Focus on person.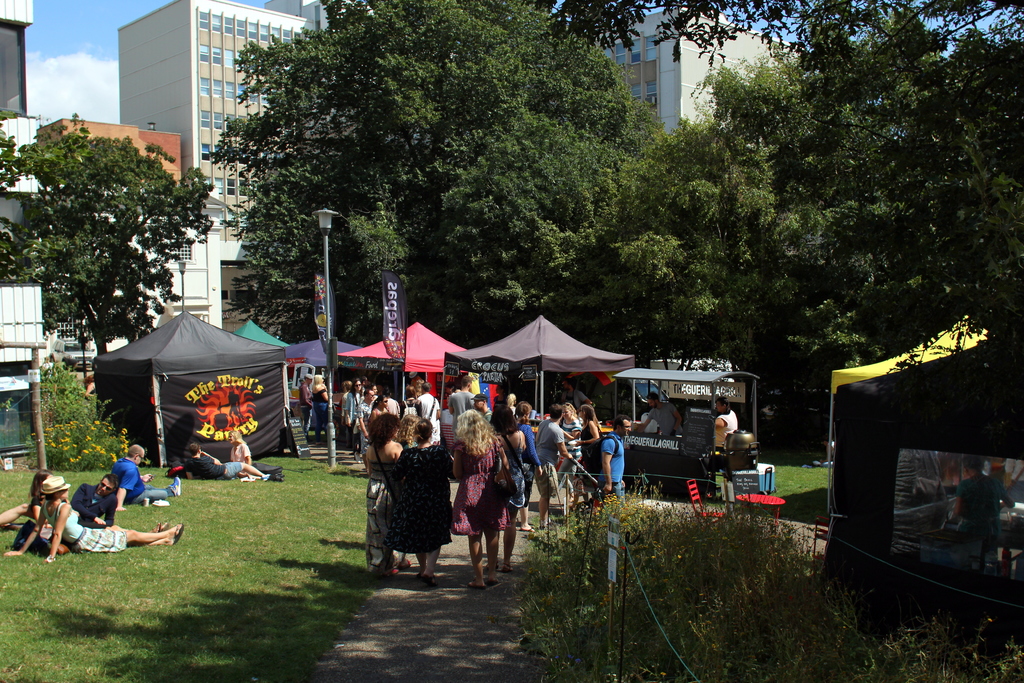
Focused at <region>979, 458, 1017, 517</region>.
